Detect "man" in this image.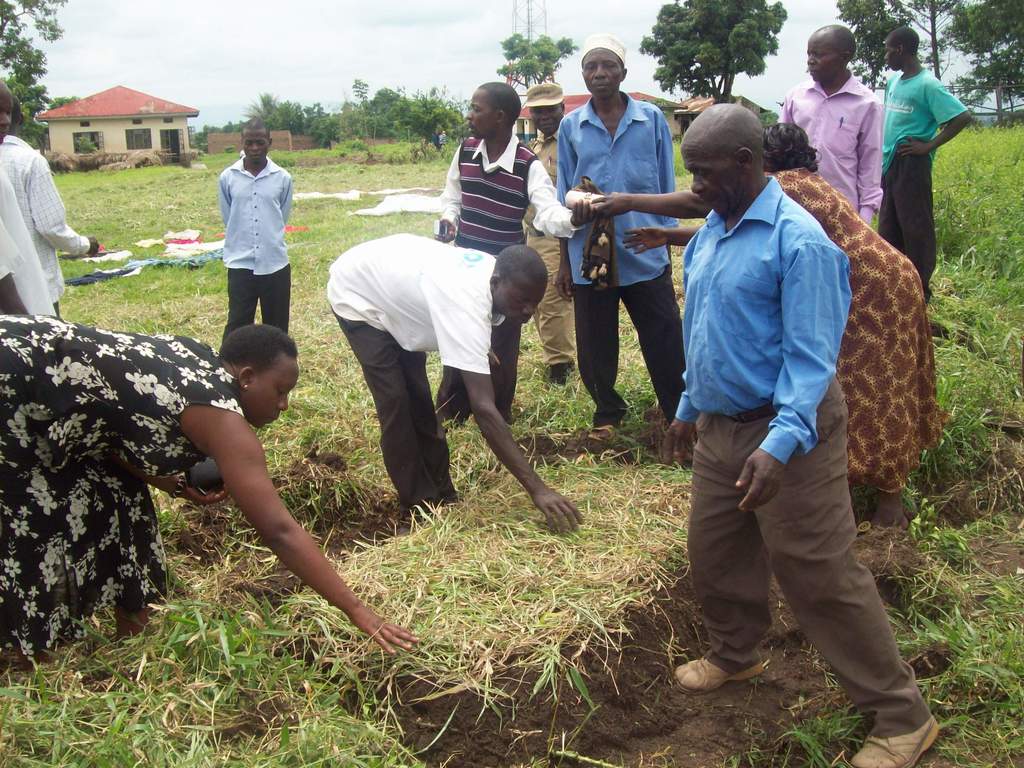
Detection: 554 34 684 441.
